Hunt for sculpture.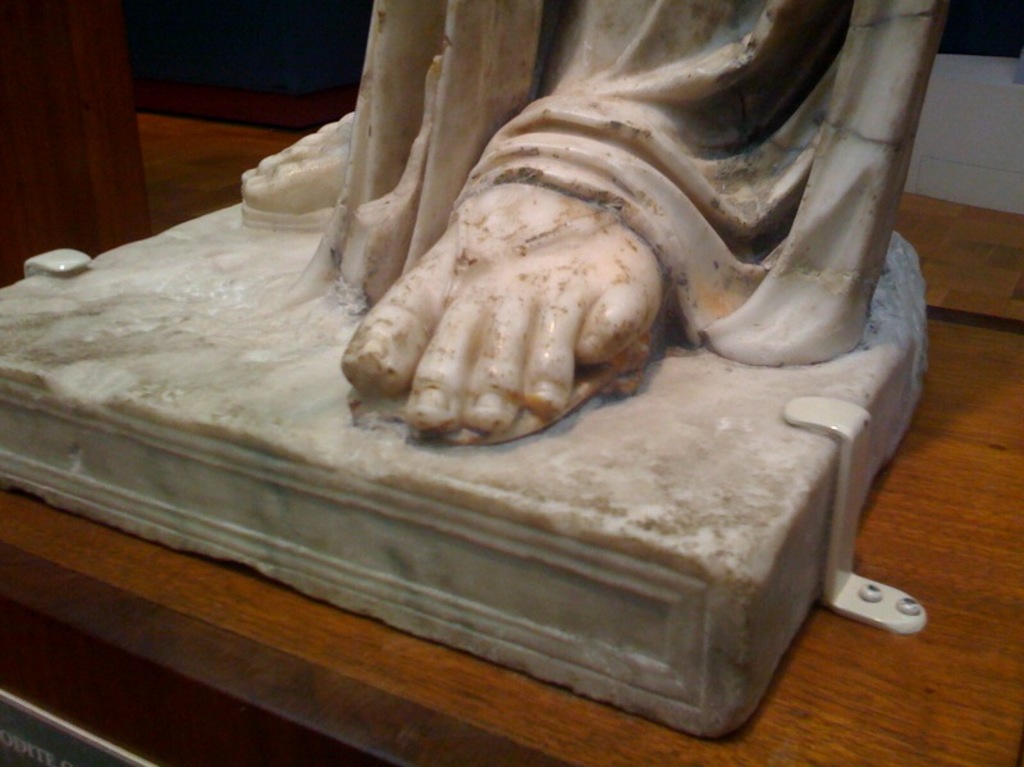
Hunted down at {"x1": 0, "y1": 0, "x2": 1023, "y2": 766}.
